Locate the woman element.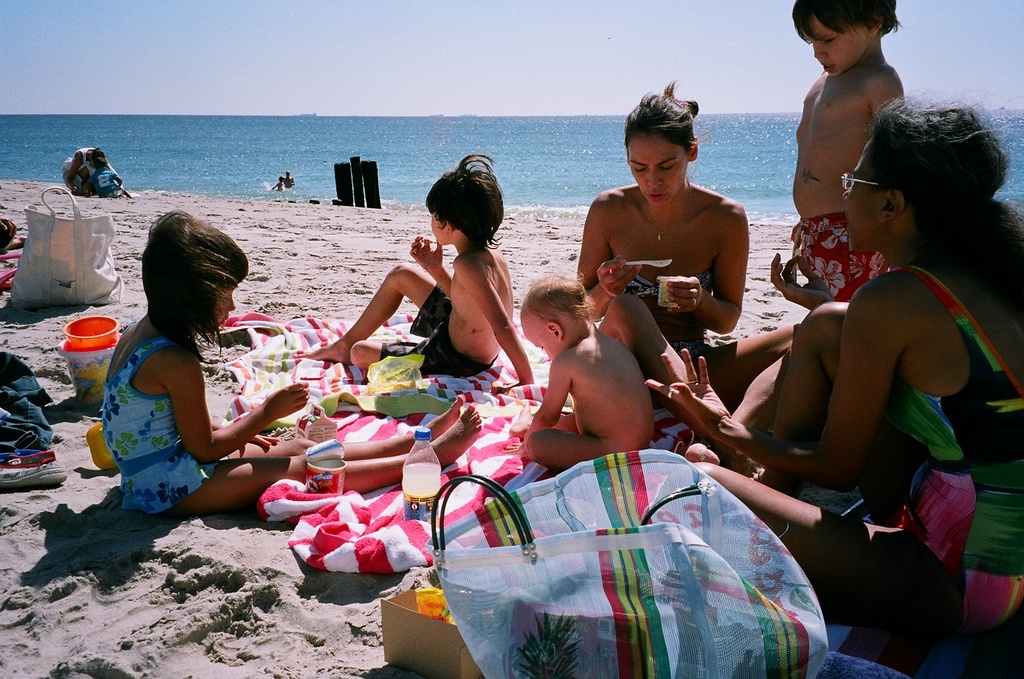
Element bbox: box(578, 76, 801, 399).
